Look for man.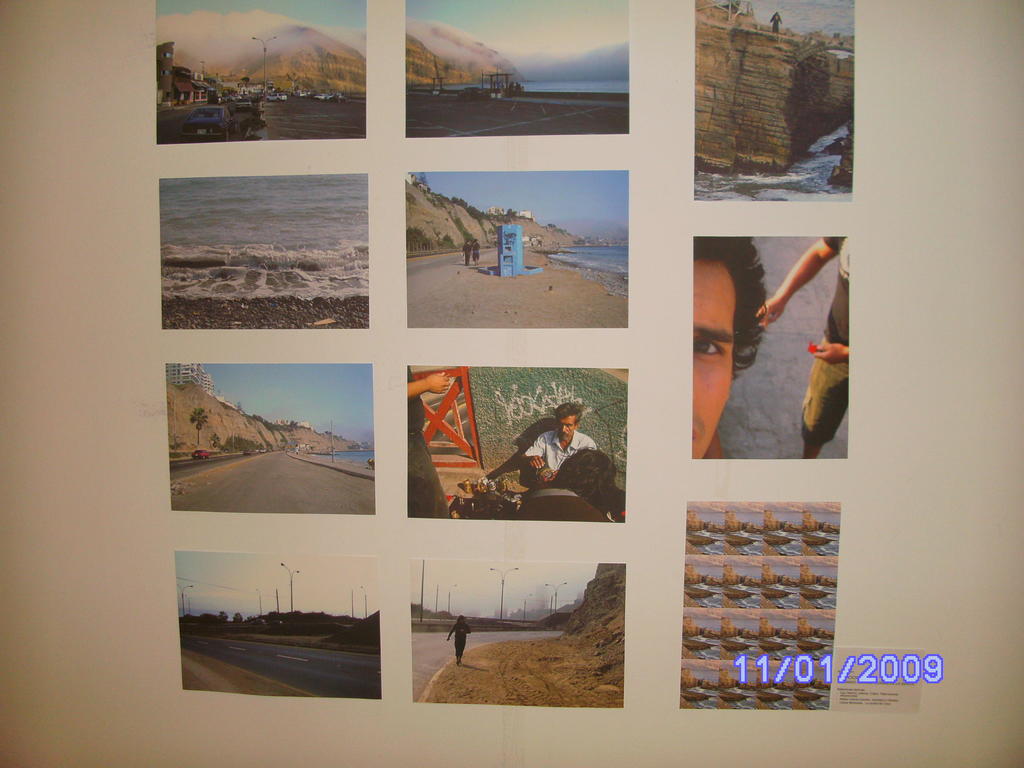
Found: detection(395, 367, 452, 520).
